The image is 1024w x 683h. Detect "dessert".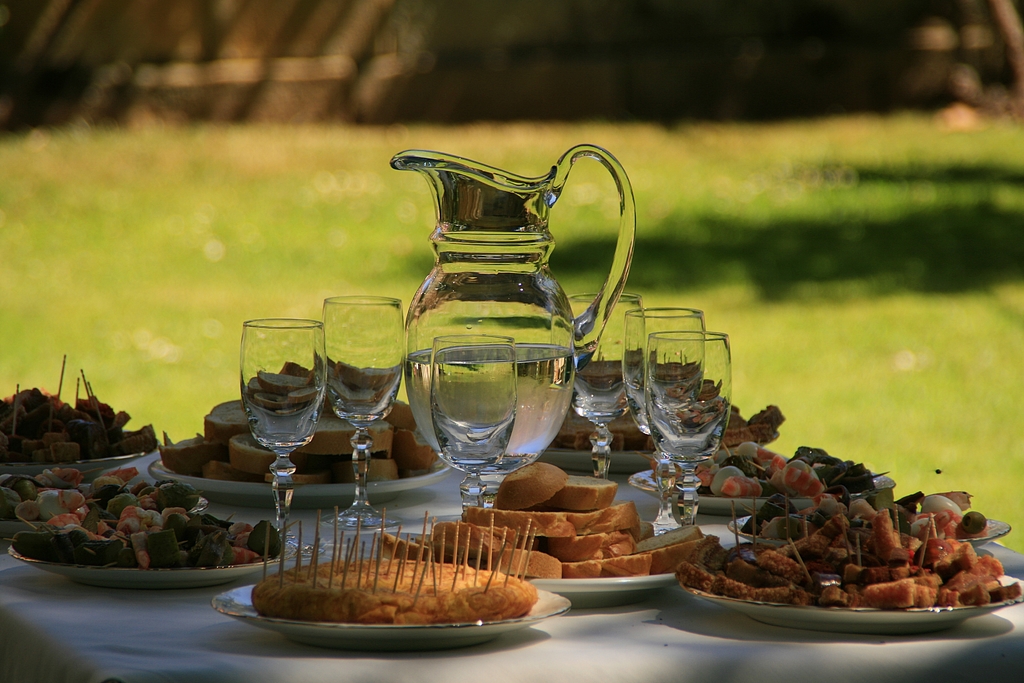
Detection: <region>735, 545, 812, 573</region>.
